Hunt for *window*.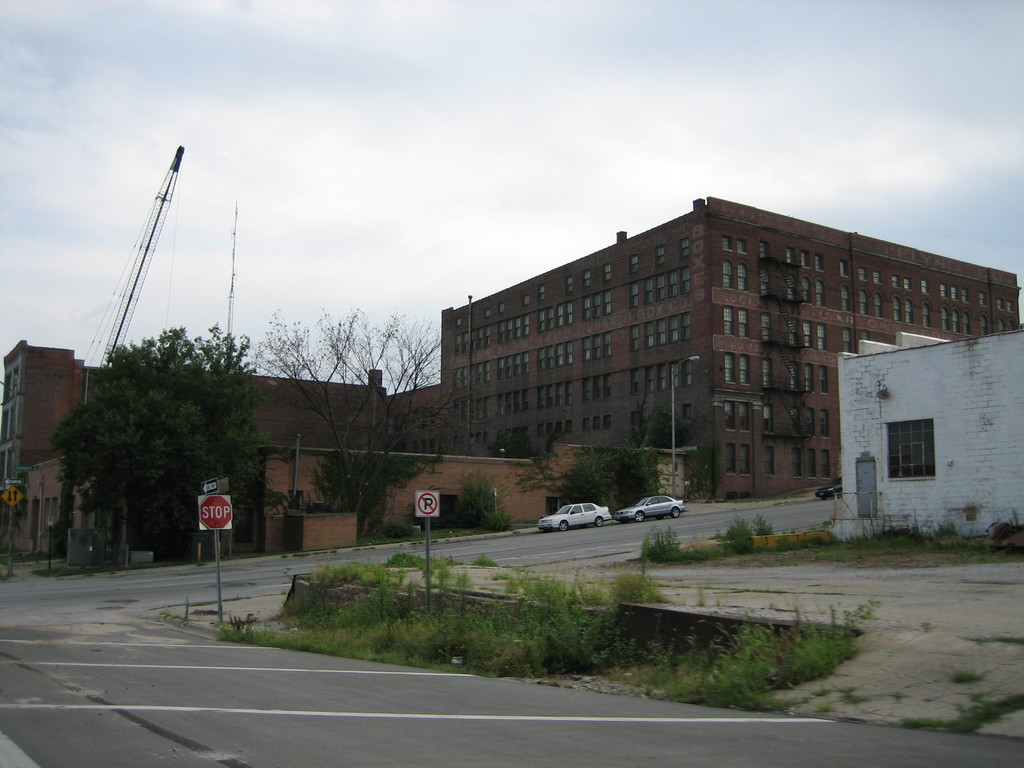
Hunted down at 582/287/607/319.
